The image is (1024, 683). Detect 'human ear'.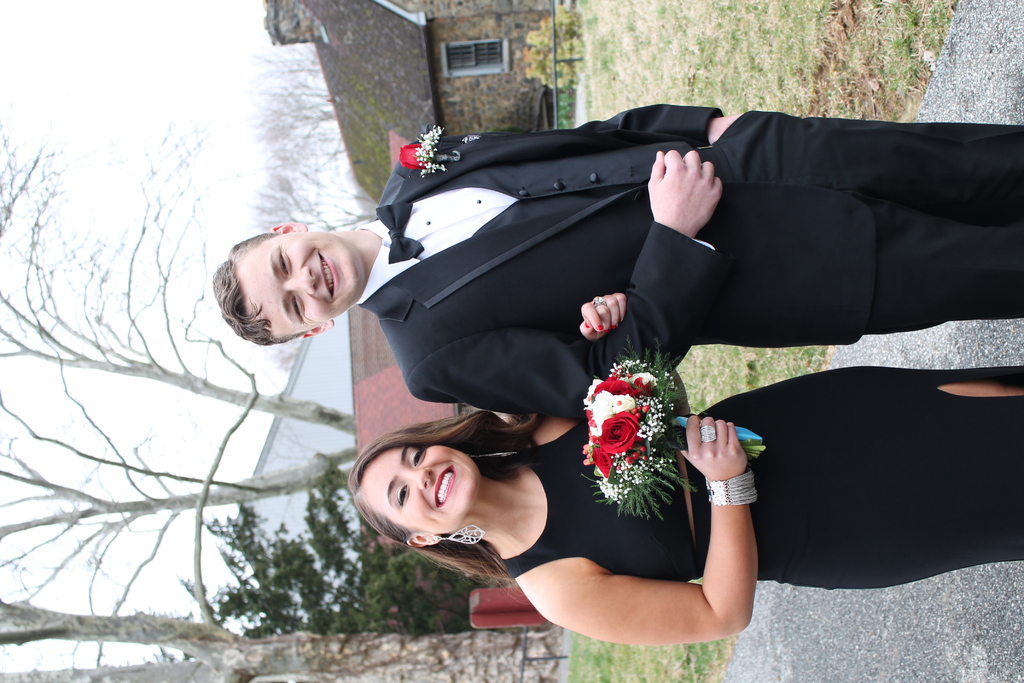
Detection: x1=298, y1=319, x2=333, y2=340.
